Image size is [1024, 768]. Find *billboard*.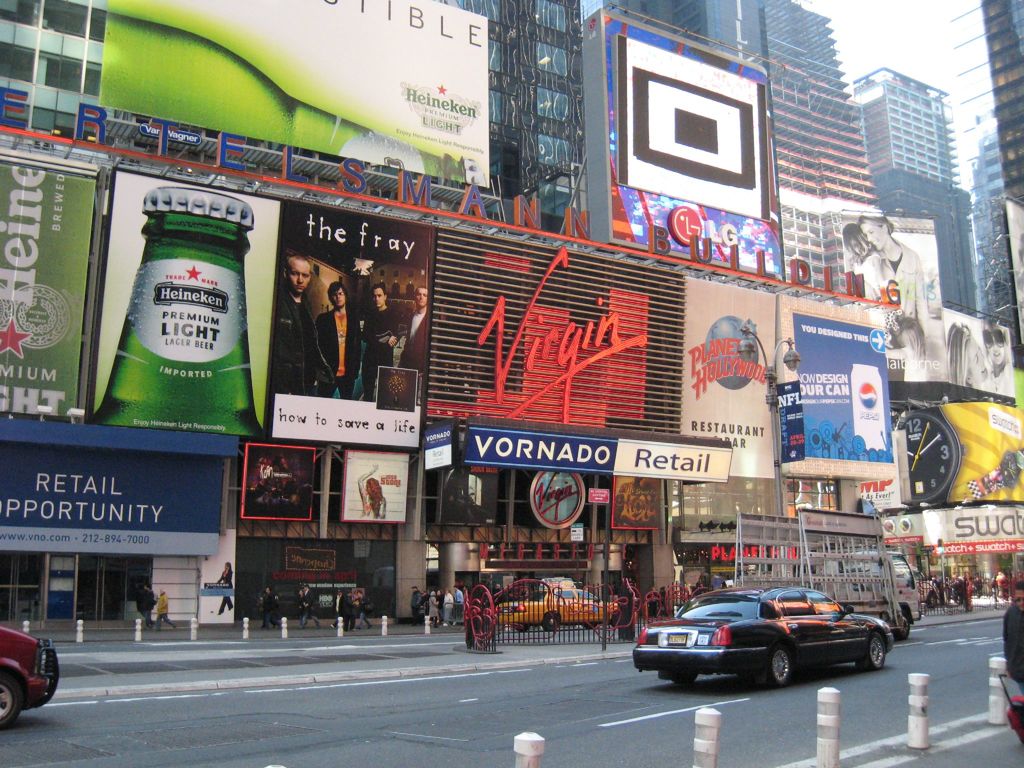
<bbox>598, 8, 778, 276</bbox>.
